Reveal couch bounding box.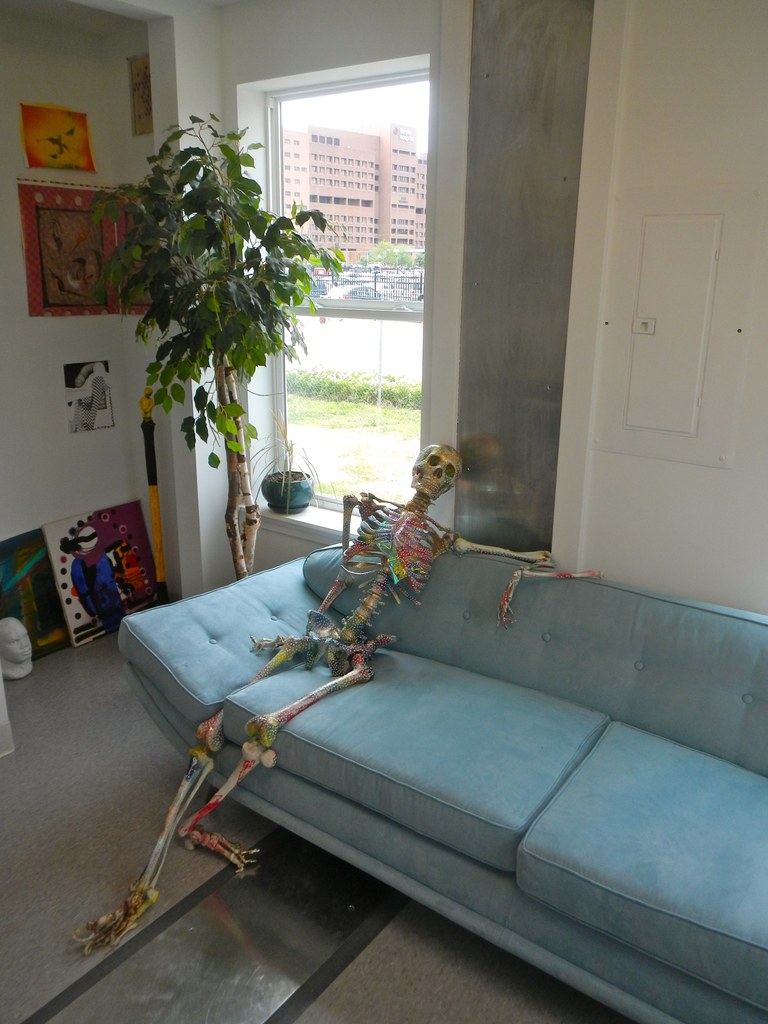
Revealed: <bbox>104, 493, 741, 998</bbox>.
